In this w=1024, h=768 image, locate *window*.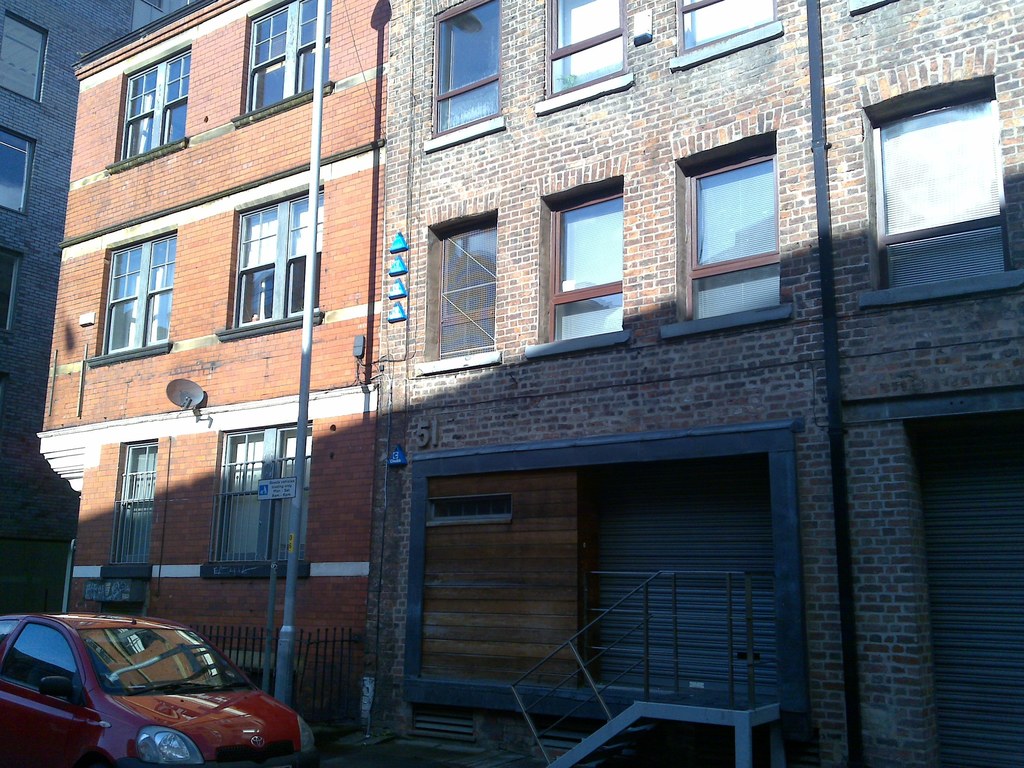
Bounding box: l=227, t=180, r=321, b=331.
